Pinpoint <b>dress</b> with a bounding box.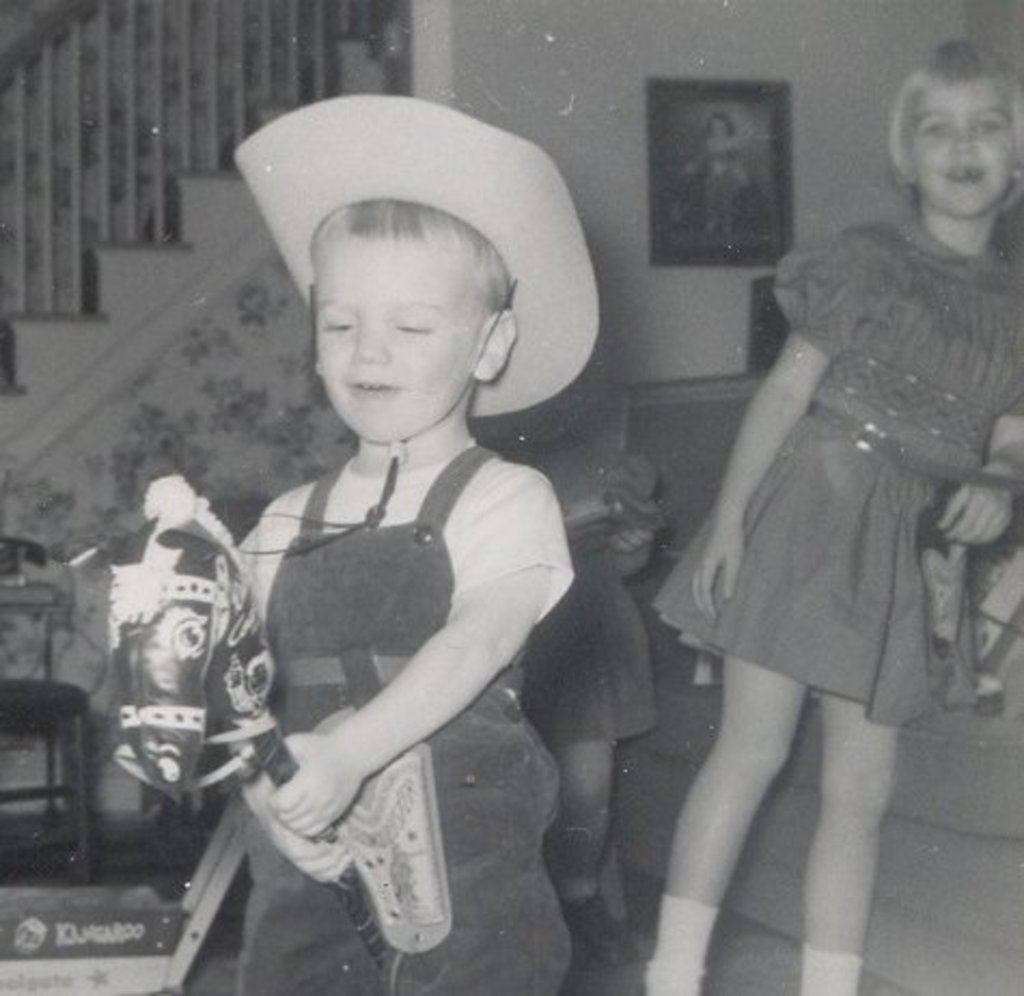
642/211/1022/720.
